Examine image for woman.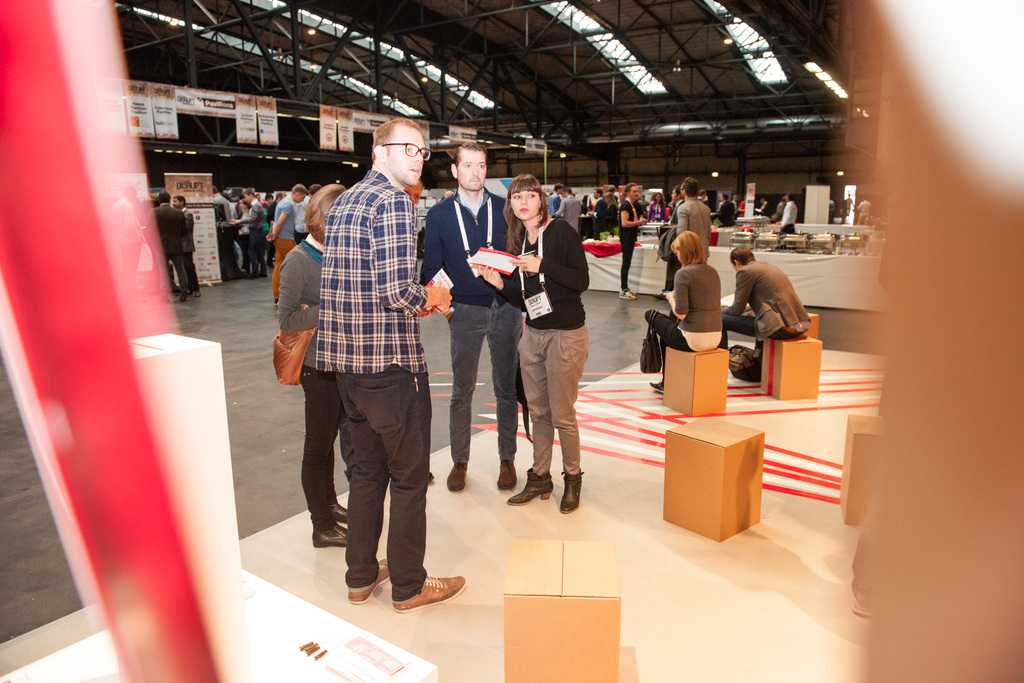
Examination result: <region>237, 196, 248, 271</region>.
